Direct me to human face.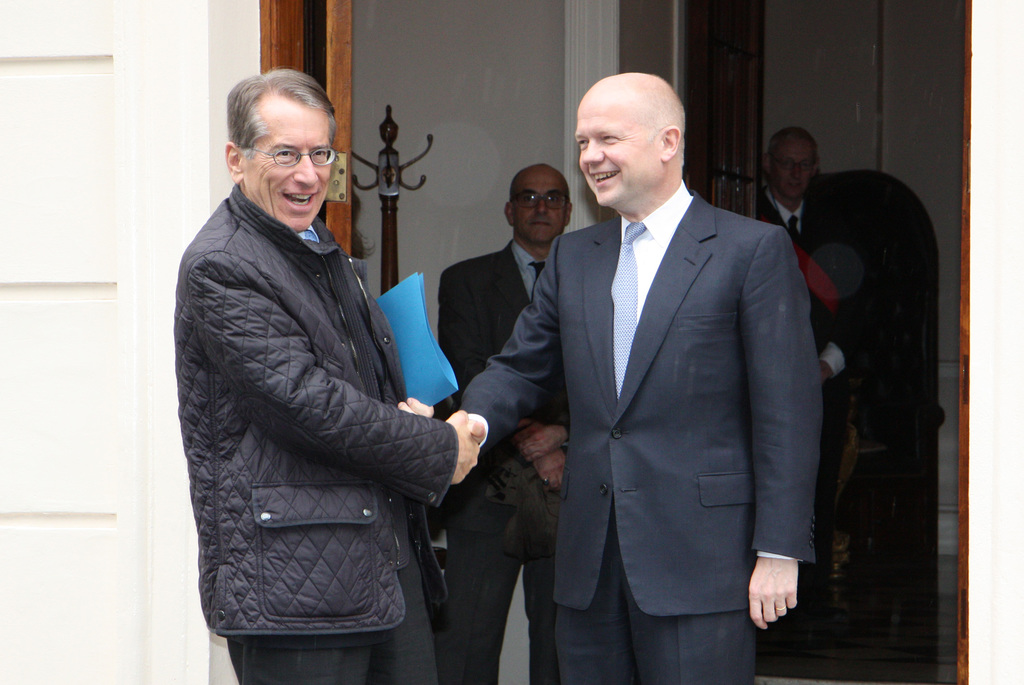
Direction: [x1=575, y1=110, x2=661, y2=204].
